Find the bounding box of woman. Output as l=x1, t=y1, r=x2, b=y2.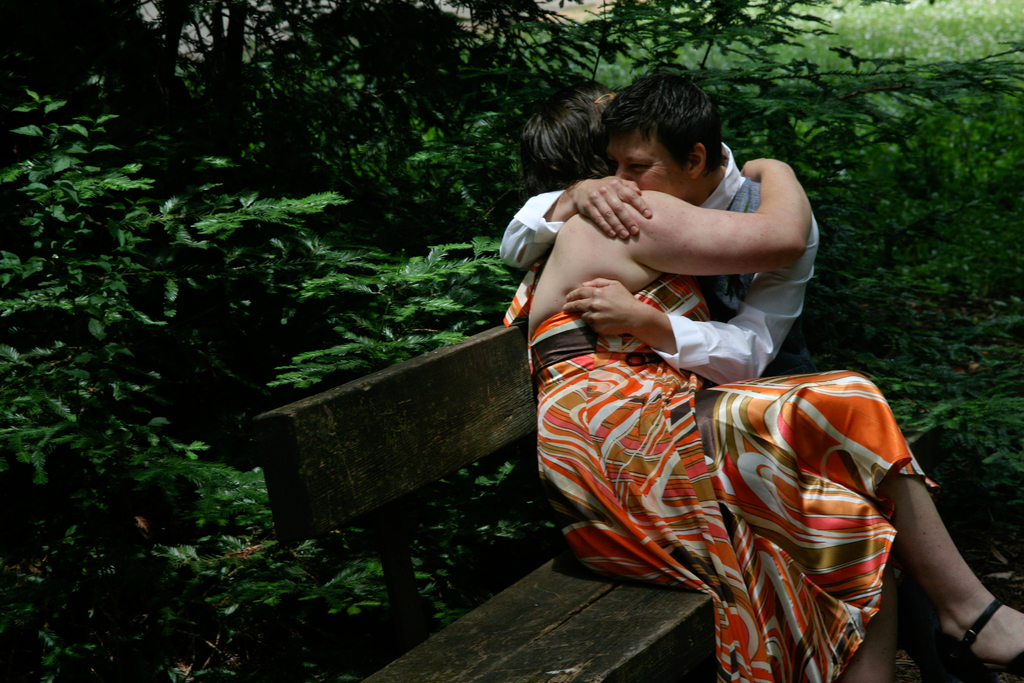
l=506, t=85, r=921, b=666.
